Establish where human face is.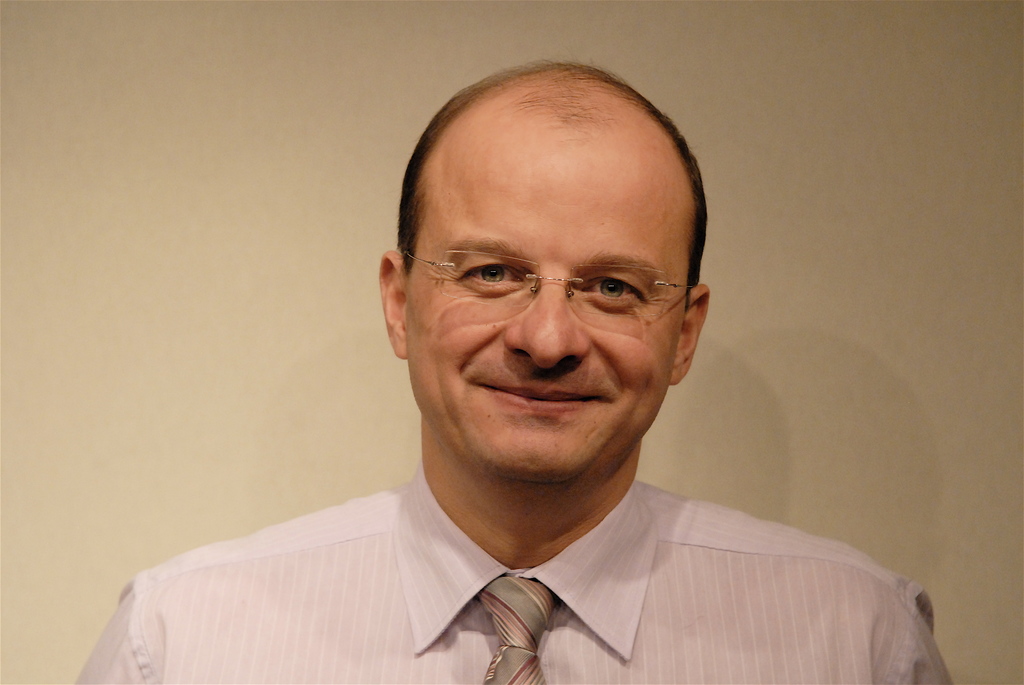
Established at bbox(387, 105, 705, 478).
